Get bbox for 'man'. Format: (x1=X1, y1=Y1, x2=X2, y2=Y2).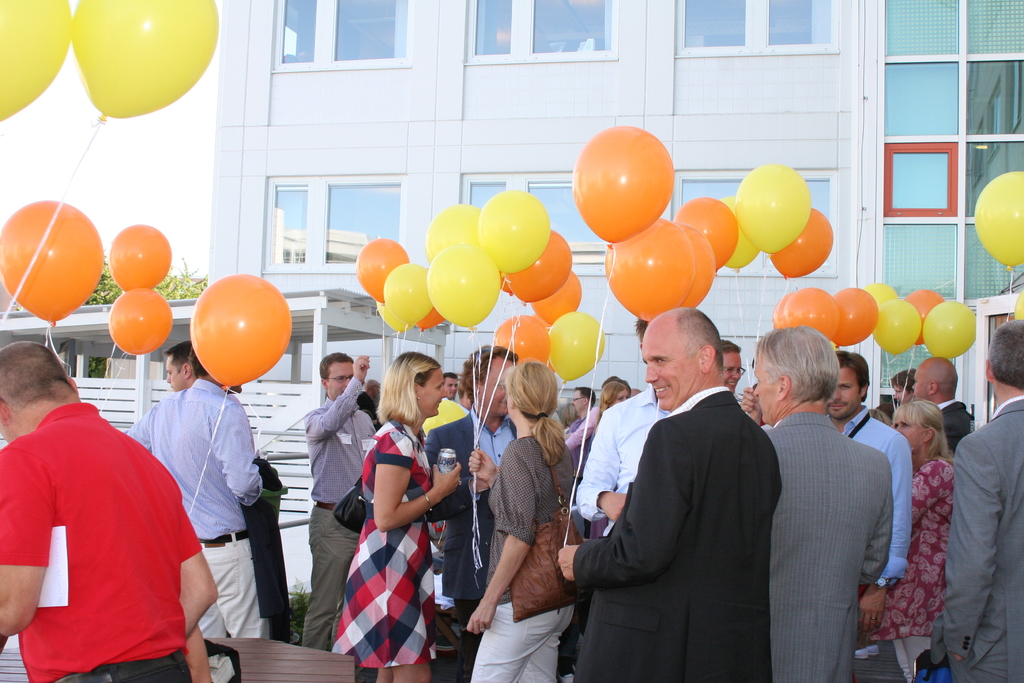
(x1=902, y1=356, x2=971, y2=448).
